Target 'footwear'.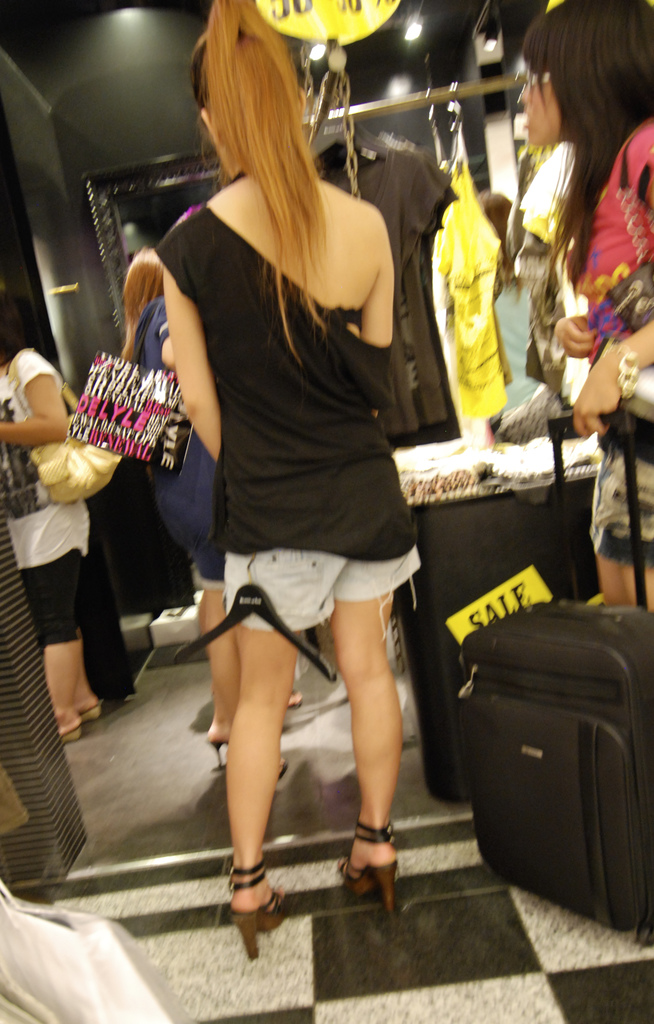
Target region: locate(287, 689, 306, 713).
